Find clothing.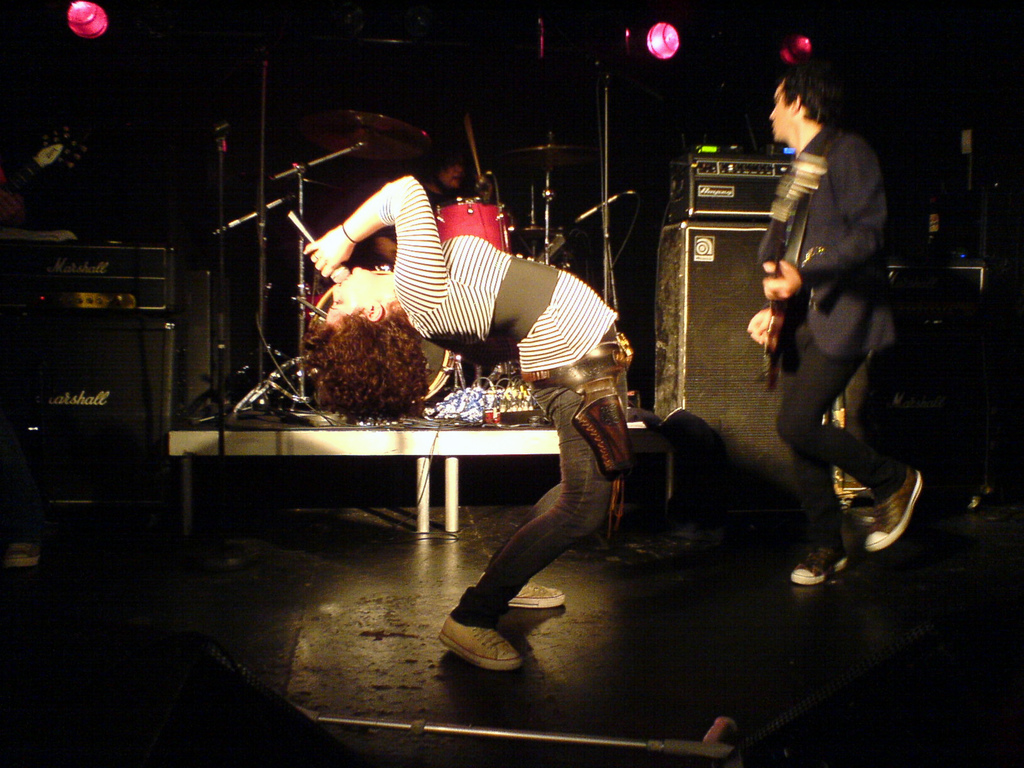
{"x1": 373, "y1": 182, "x2": 451, "y2": 242}.
